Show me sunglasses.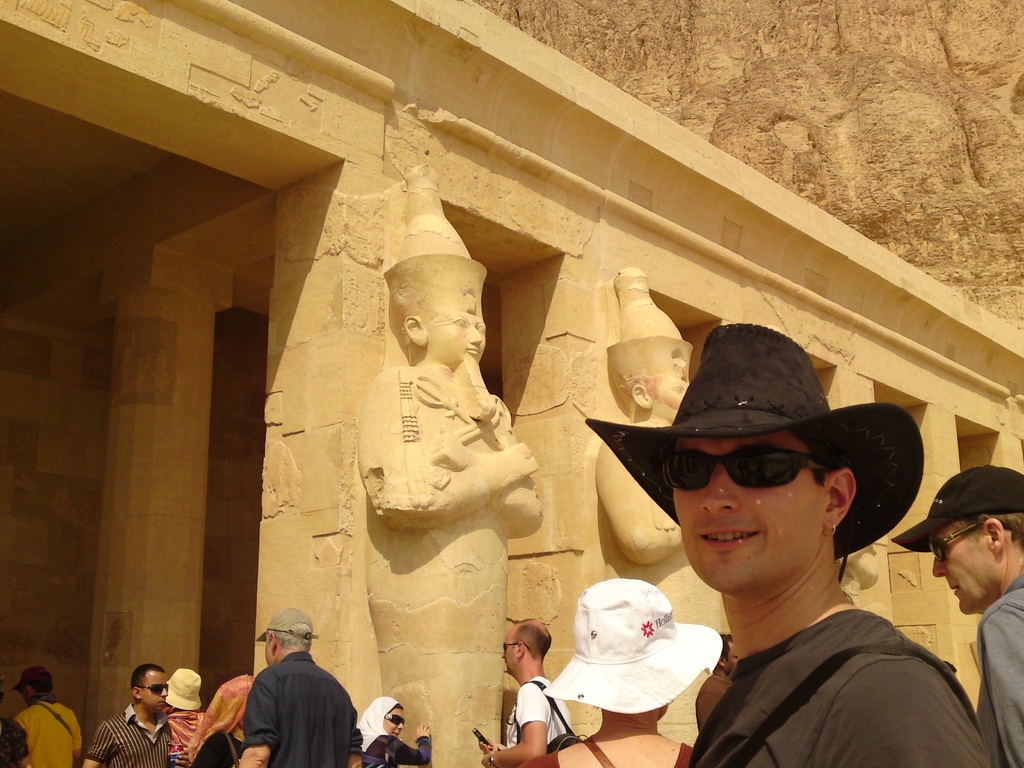
sunglasses is here: x1=931 y1=519 x2=1011 y2=561.
